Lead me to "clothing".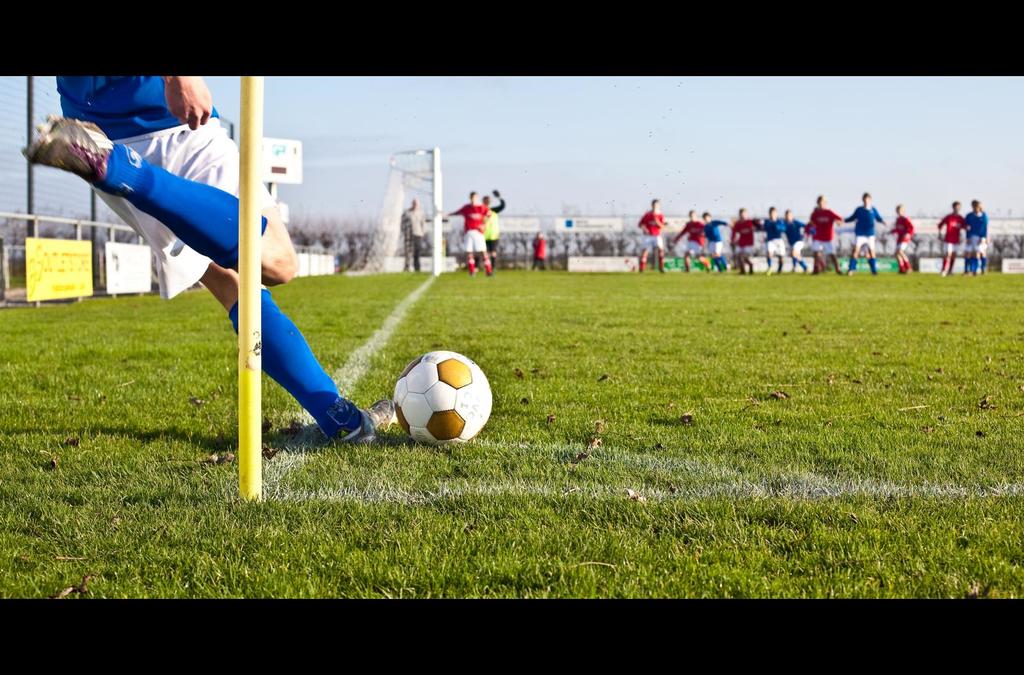
Lead to (846,197,884,248).
